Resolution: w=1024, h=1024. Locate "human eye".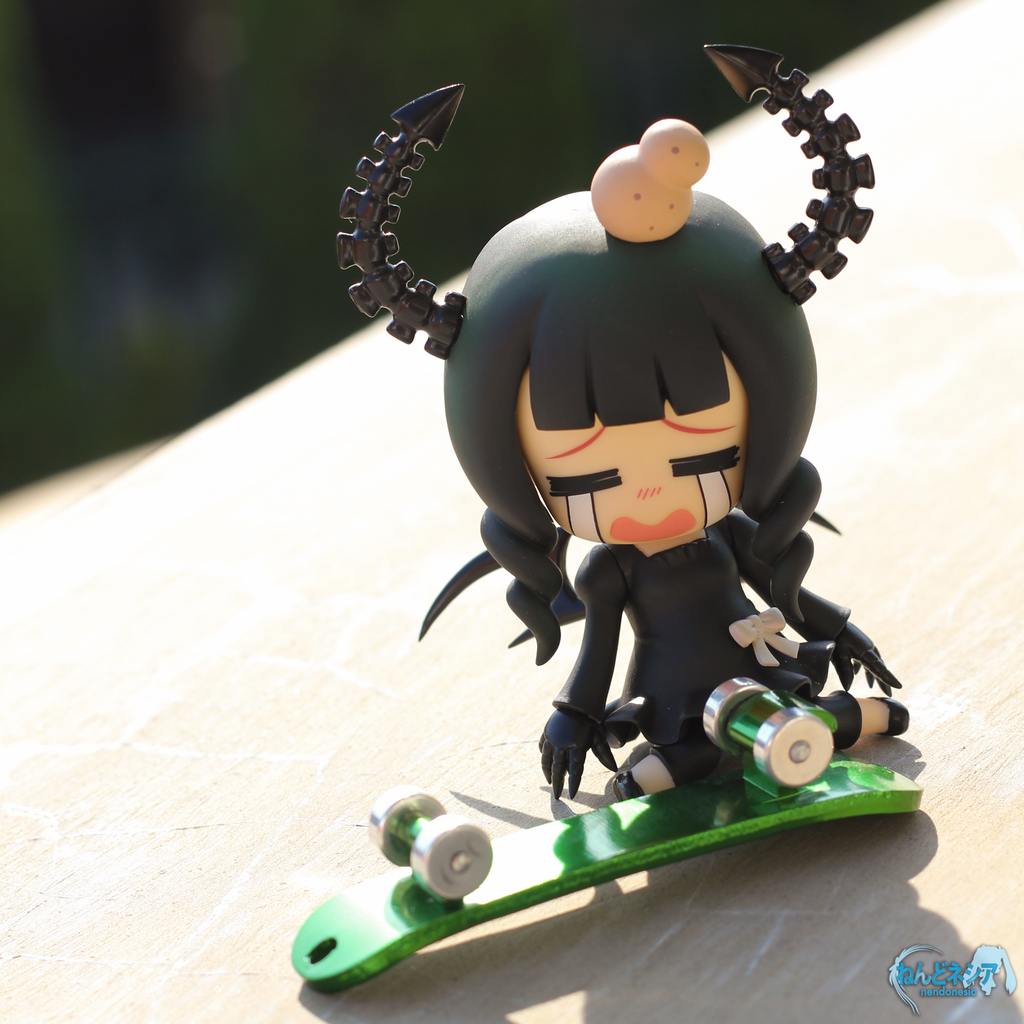
Rect(674, 442, 746, 478).
